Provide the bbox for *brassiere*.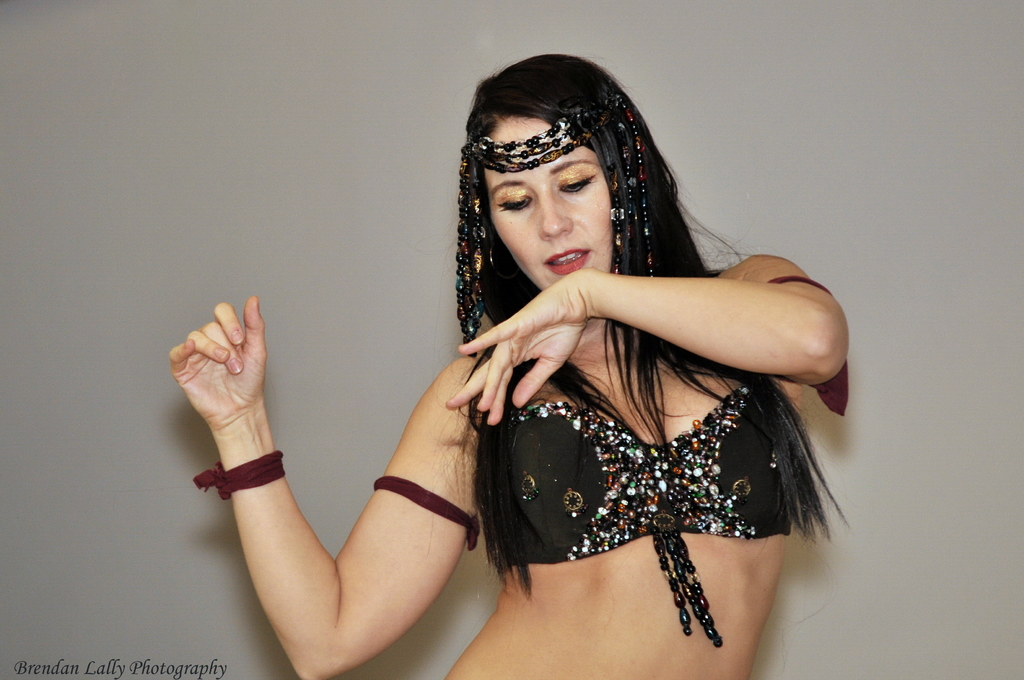
l=477, t=264, r=788, b=573.
